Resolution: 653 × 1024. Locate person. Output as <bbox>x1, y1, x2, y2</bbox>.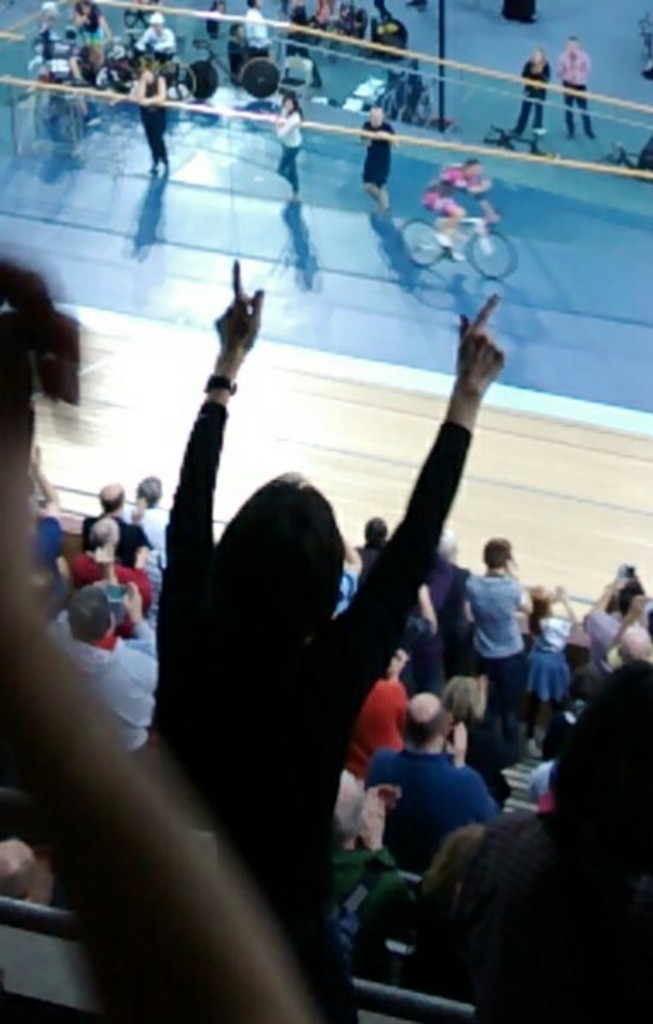
<bbox>422, 157, 499, 255</bbox>.
